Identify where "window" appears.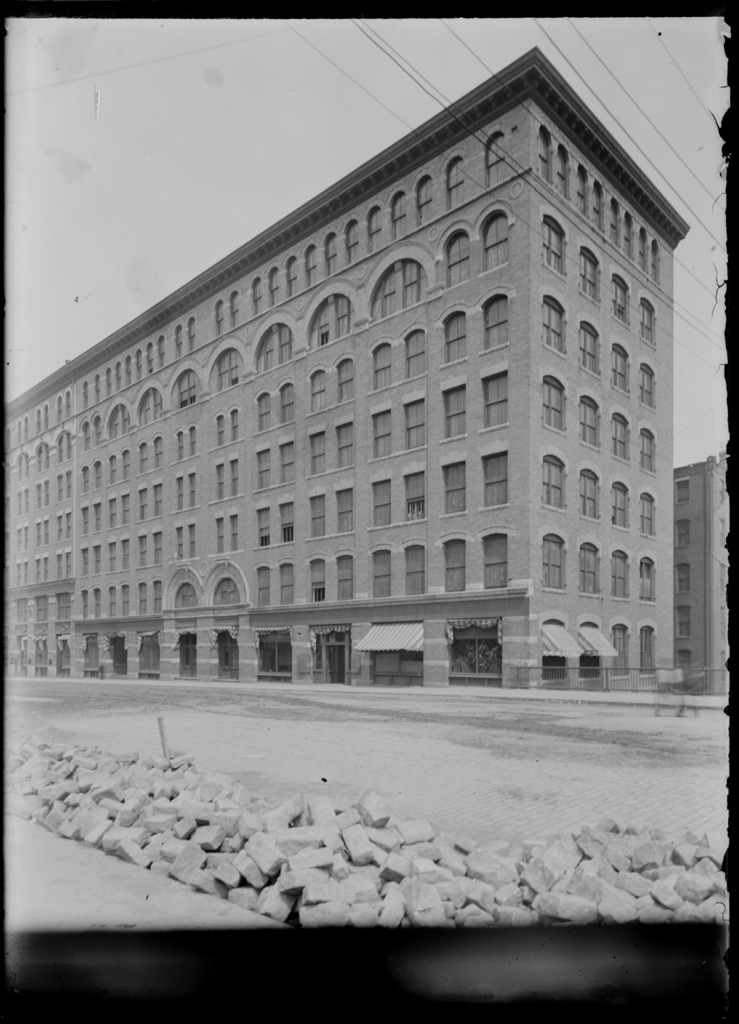
Appears at (92, 544, 101, 572).
